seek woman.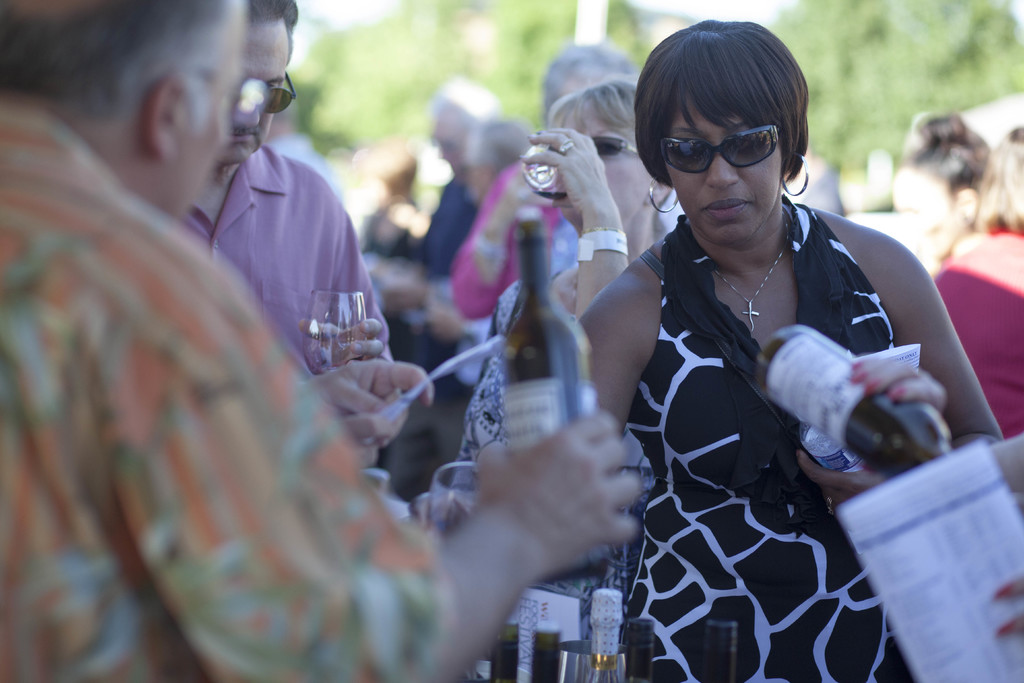
578:17:944:671.
